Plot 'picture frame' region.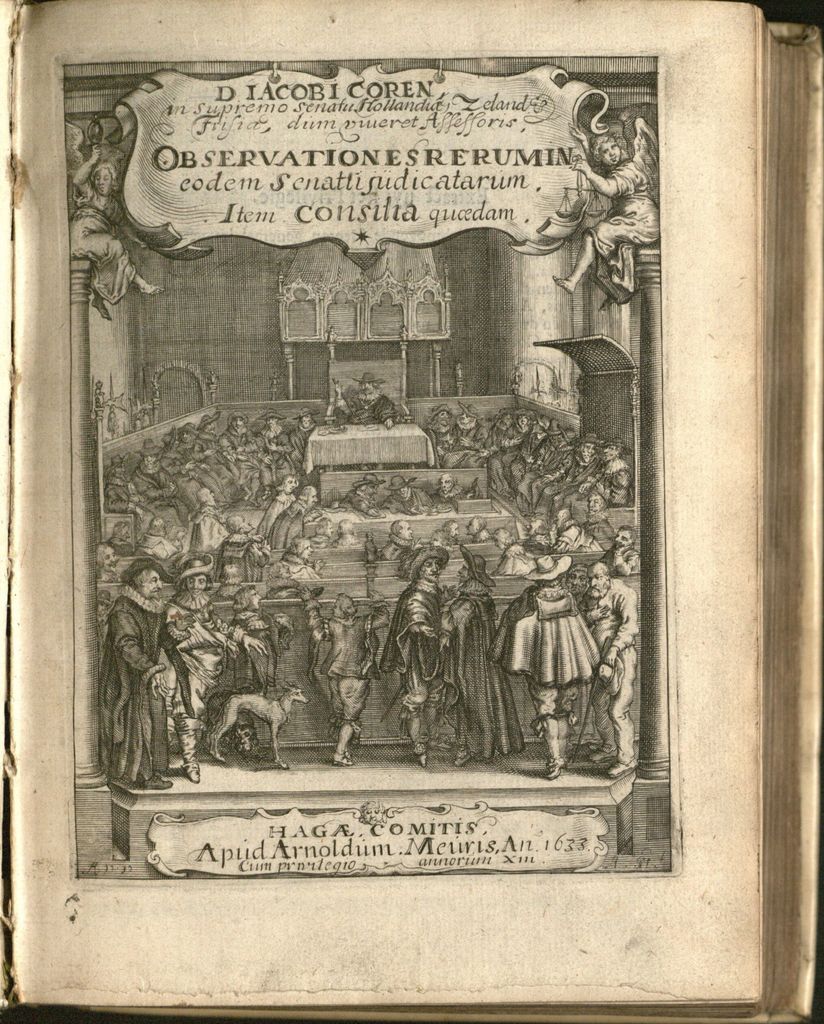
Plotted at pyautogui.locateOnScreen(0, 0, 823, 1021).
